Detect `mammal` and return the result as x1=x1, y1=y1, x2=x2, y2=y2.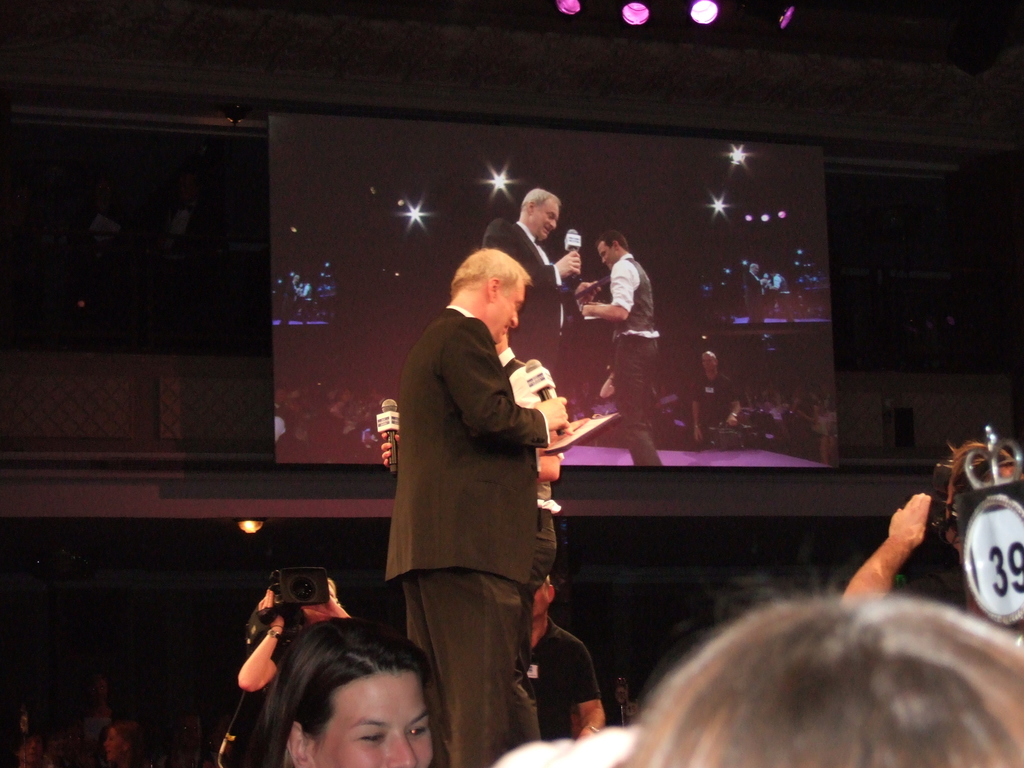
x1=690, y1=344, x2=744, y2=445.
